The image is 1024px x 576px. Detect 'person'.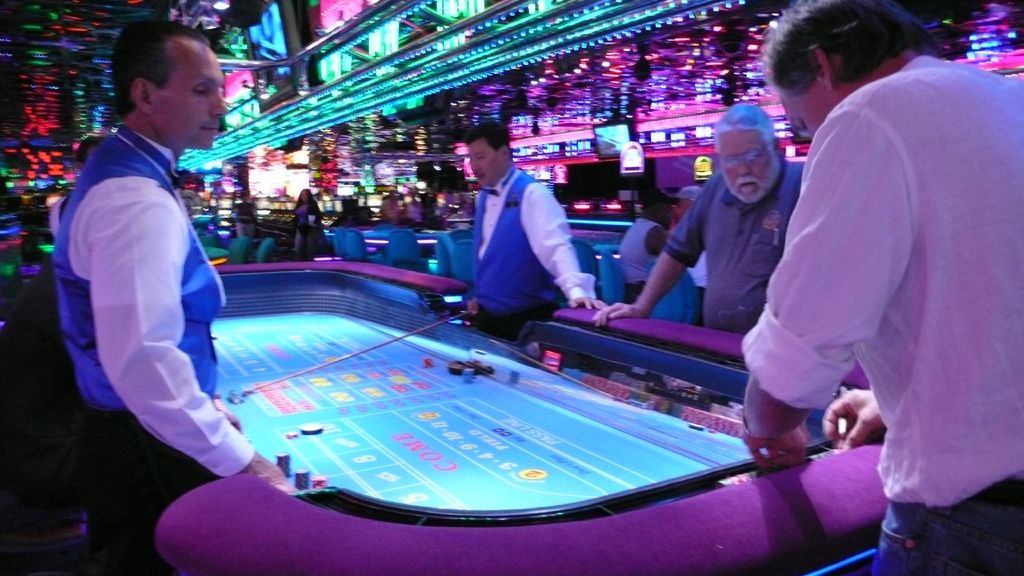
Detection: {"left": 57, "top": 31, "right": 239, "bottom": 534}.
